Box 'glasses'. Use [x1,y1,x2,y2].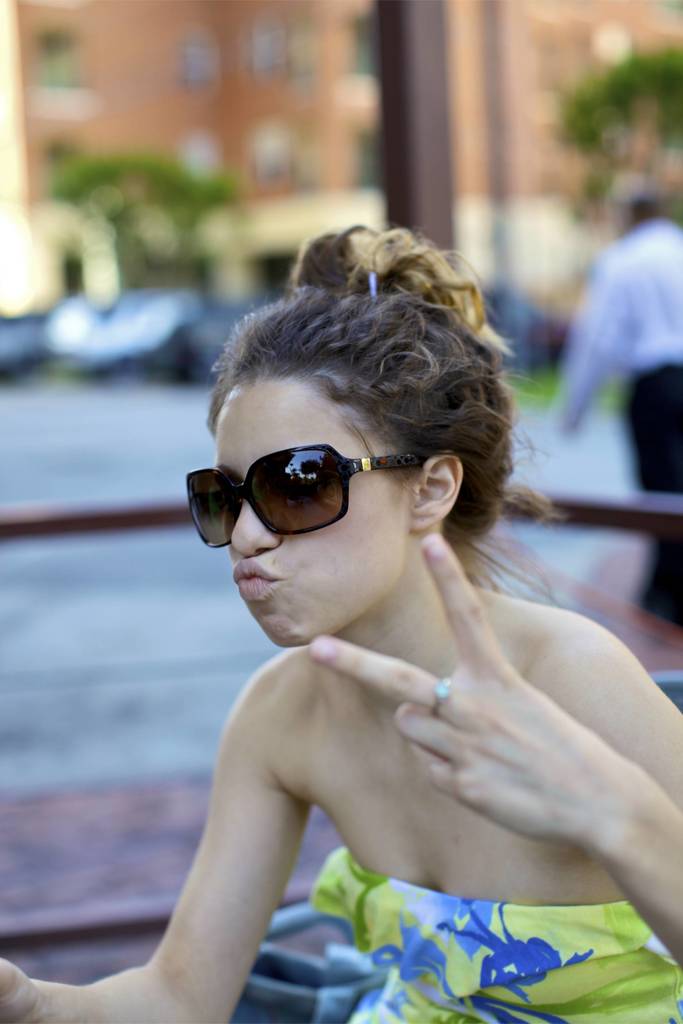
[181,422,497,552].
